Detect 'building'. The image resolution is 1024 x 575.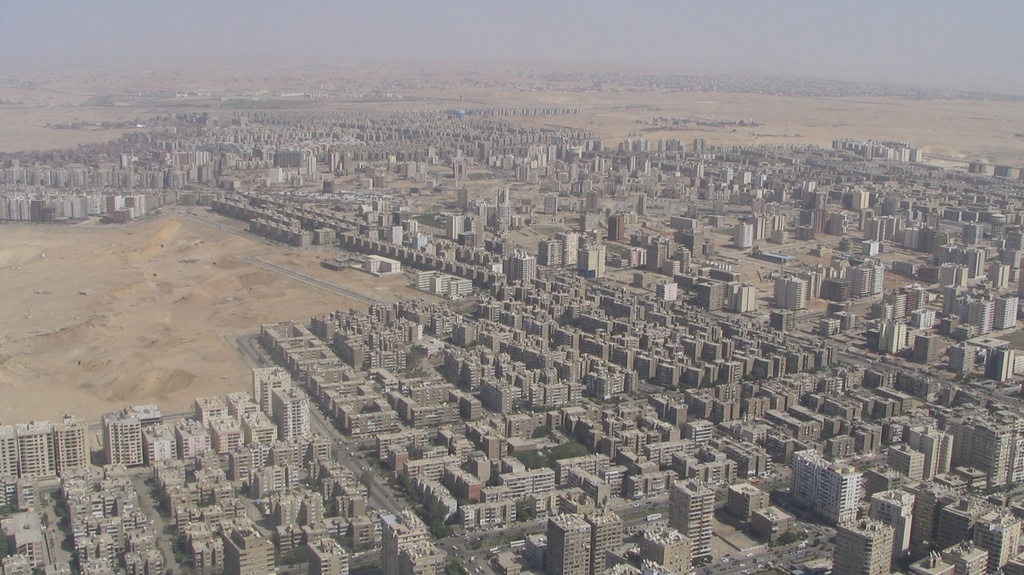
bbox=(179, 415, 214, 457).
